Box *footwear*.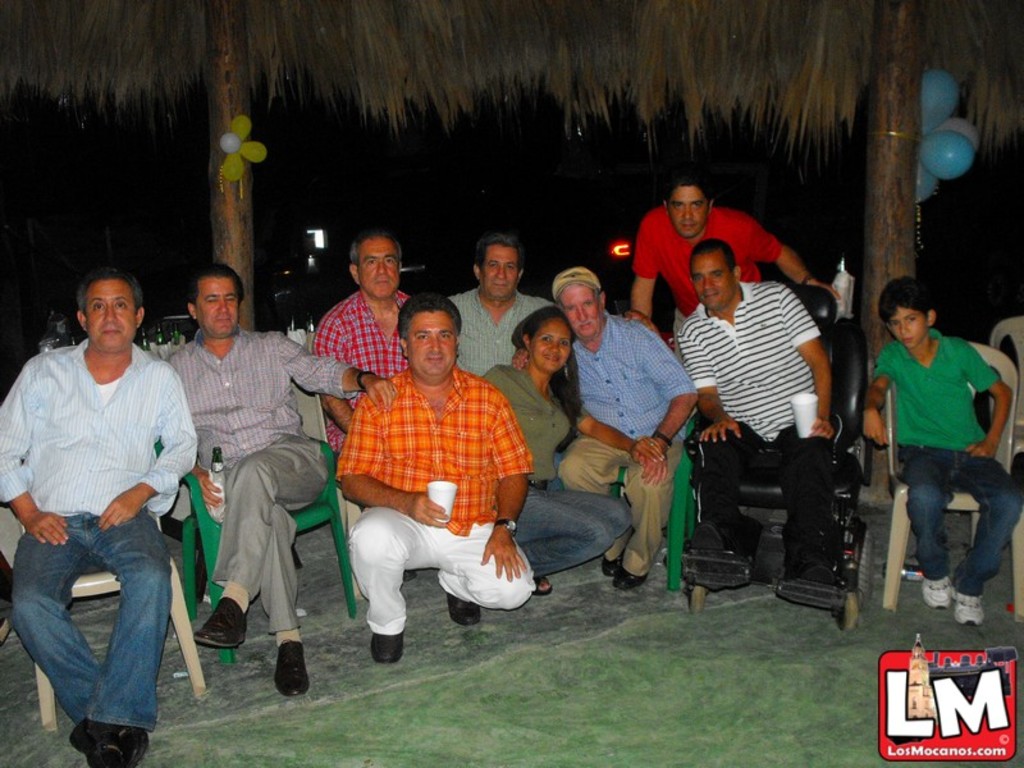
(x1=923, y1=573, x2=950, y2=607).
